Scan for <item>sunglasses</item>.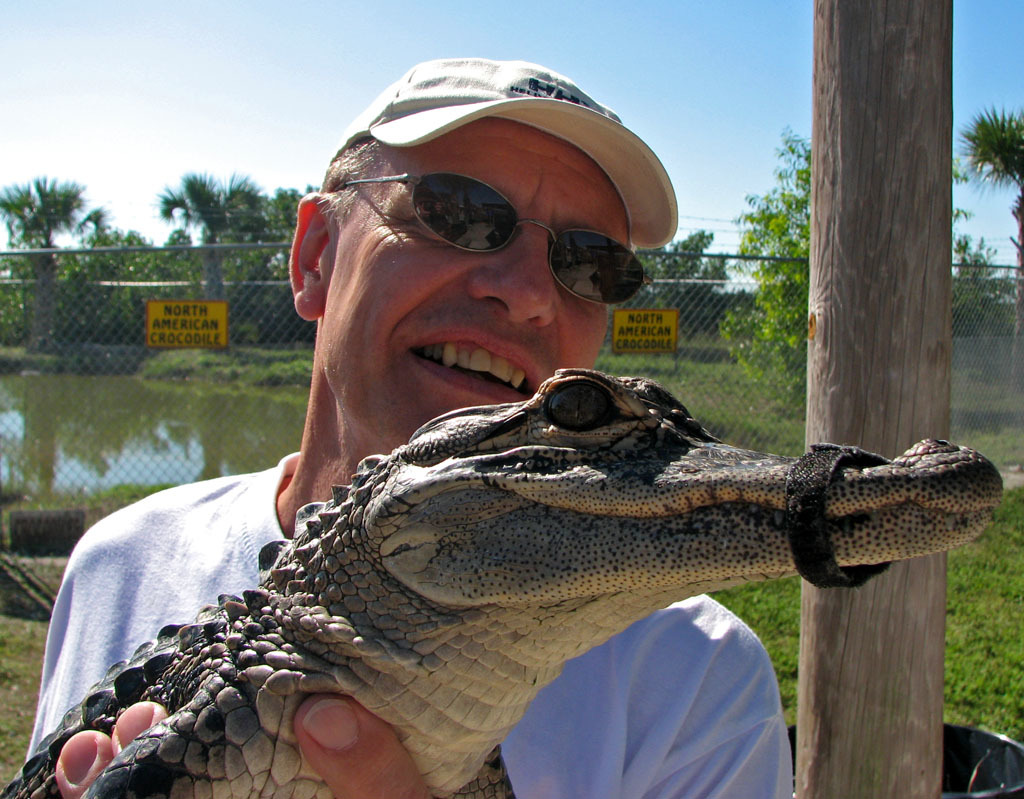
Scan result: crop(335, 171, 657, 307).
